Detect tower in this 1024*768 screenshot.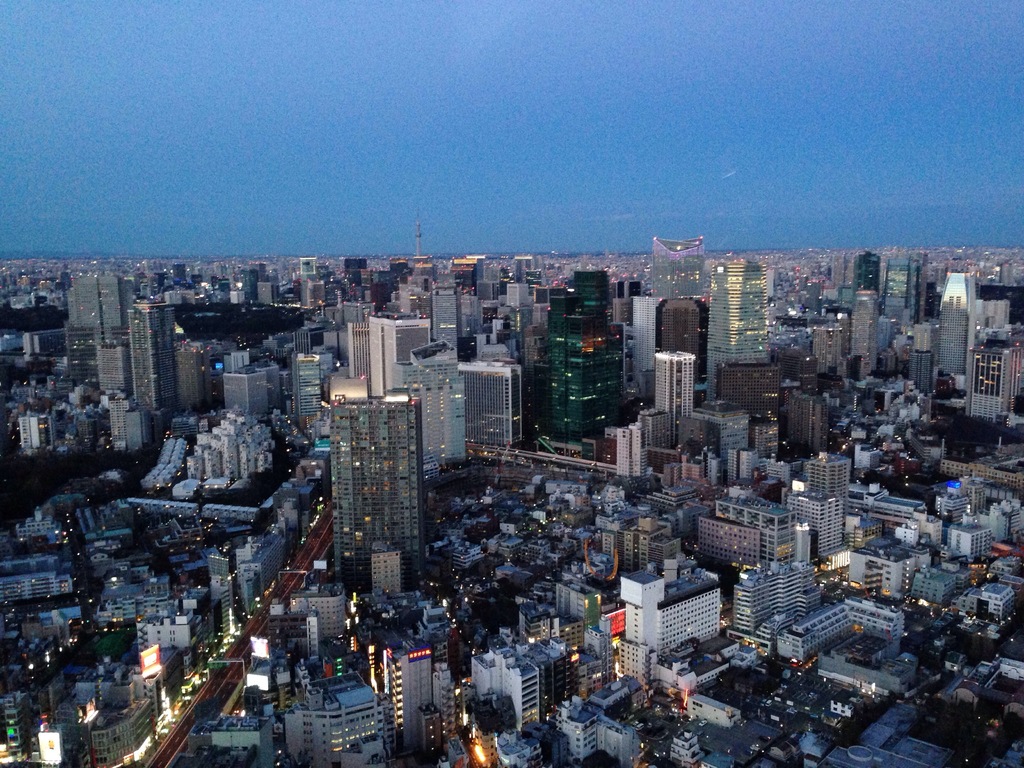
Detection: 345/320/365/374.
